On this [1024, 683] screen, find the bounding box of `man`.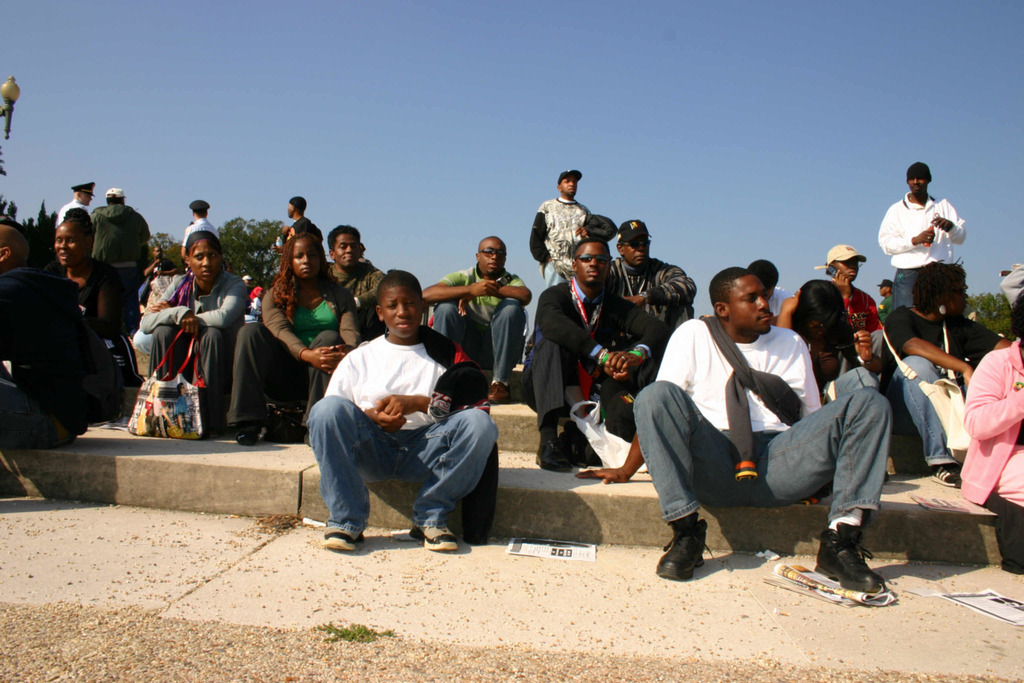
Bounding box: x1=420, y1=235, x2=534, y2=414.
